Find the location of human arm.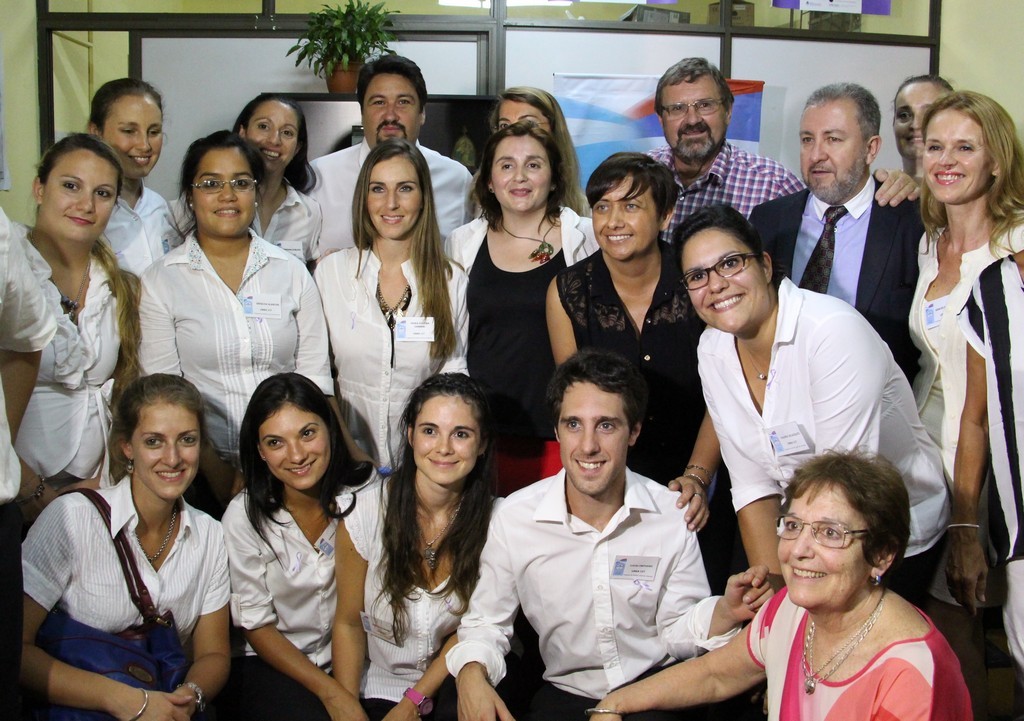
Location: Rect(446, 489, 519, 720).
